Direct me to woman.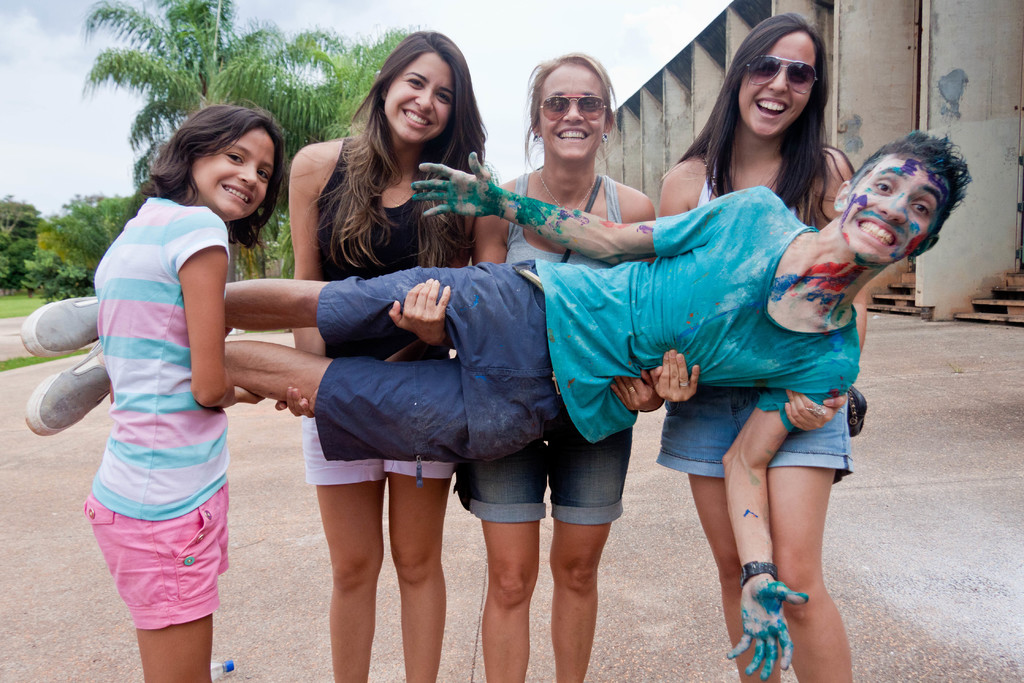
Direction: crop(289, 76, 495, 580).
